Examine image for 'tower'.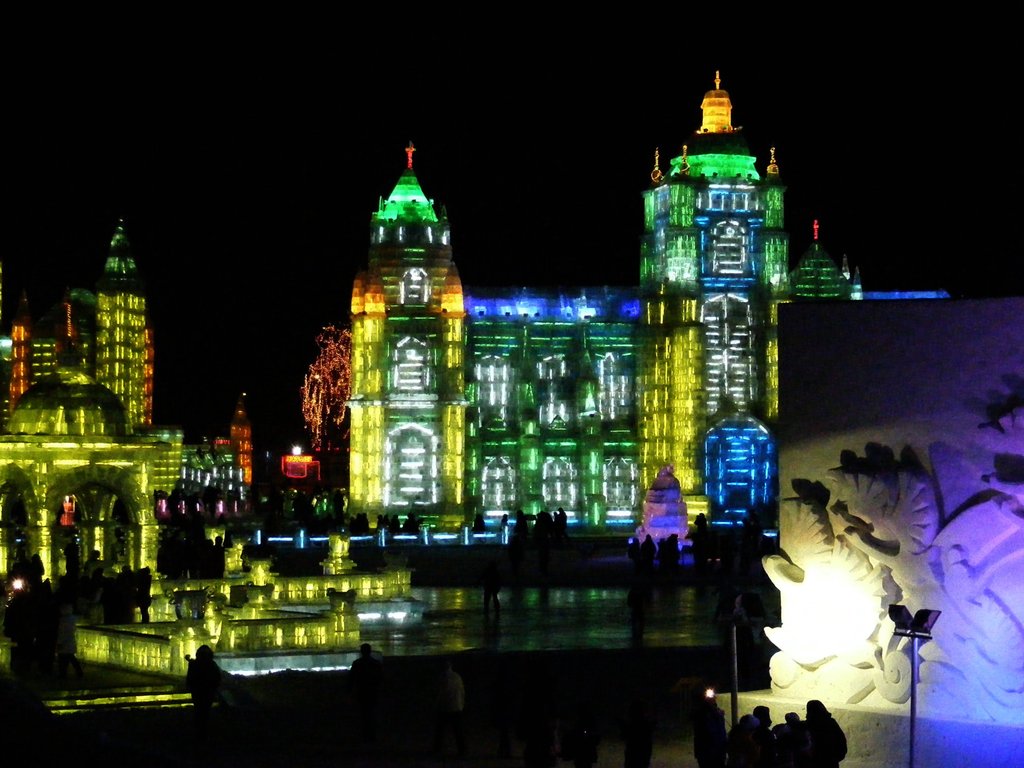
Examination result: [x1=230, y1=398, x2=255, y2=482].
